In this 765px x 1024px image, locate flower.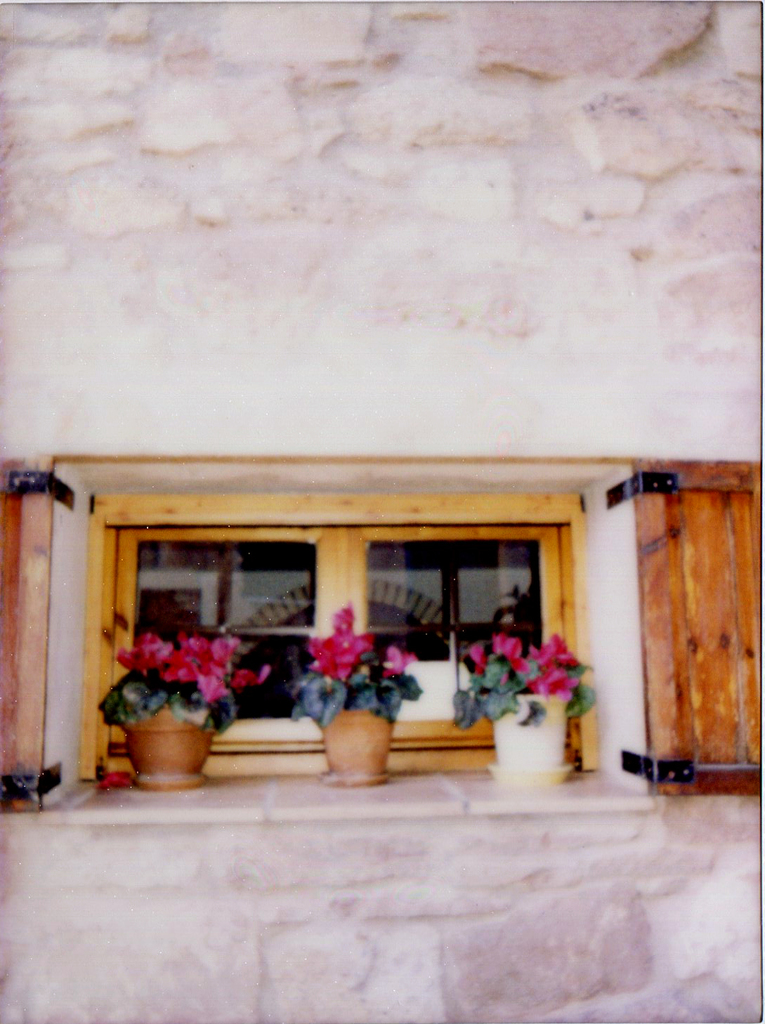
Bounding box: locate(308, 603, 371, 678).
